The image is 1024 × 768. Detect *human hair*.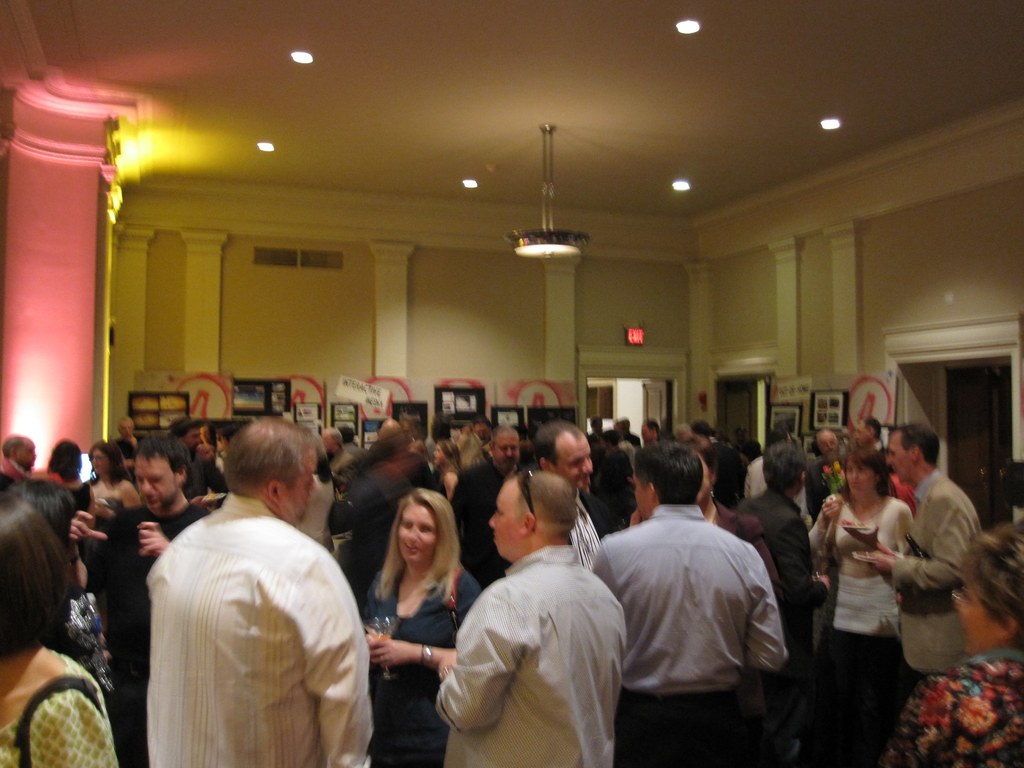
Detection: (x1=1, y1=436, x2=24, y2=455).
